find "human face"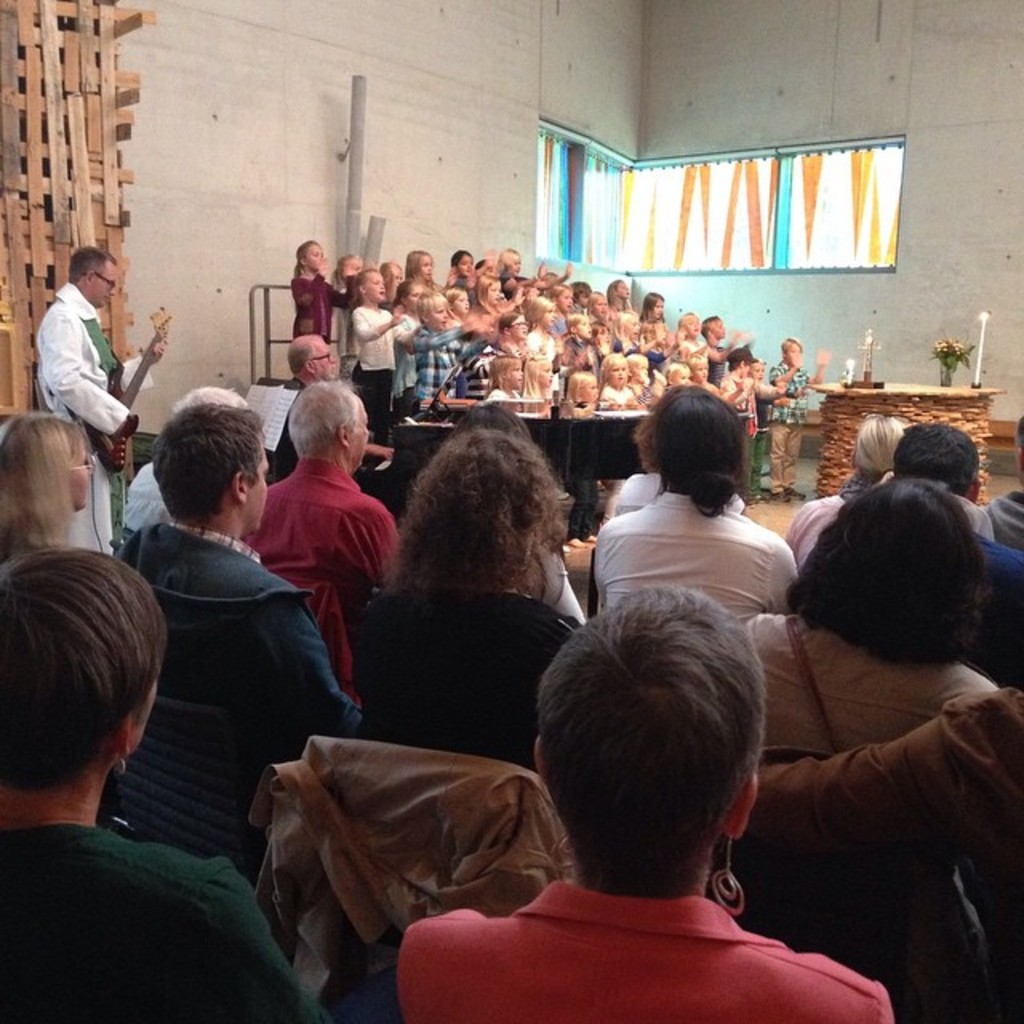
(left=93, top=267, right=114, bottom=309)
